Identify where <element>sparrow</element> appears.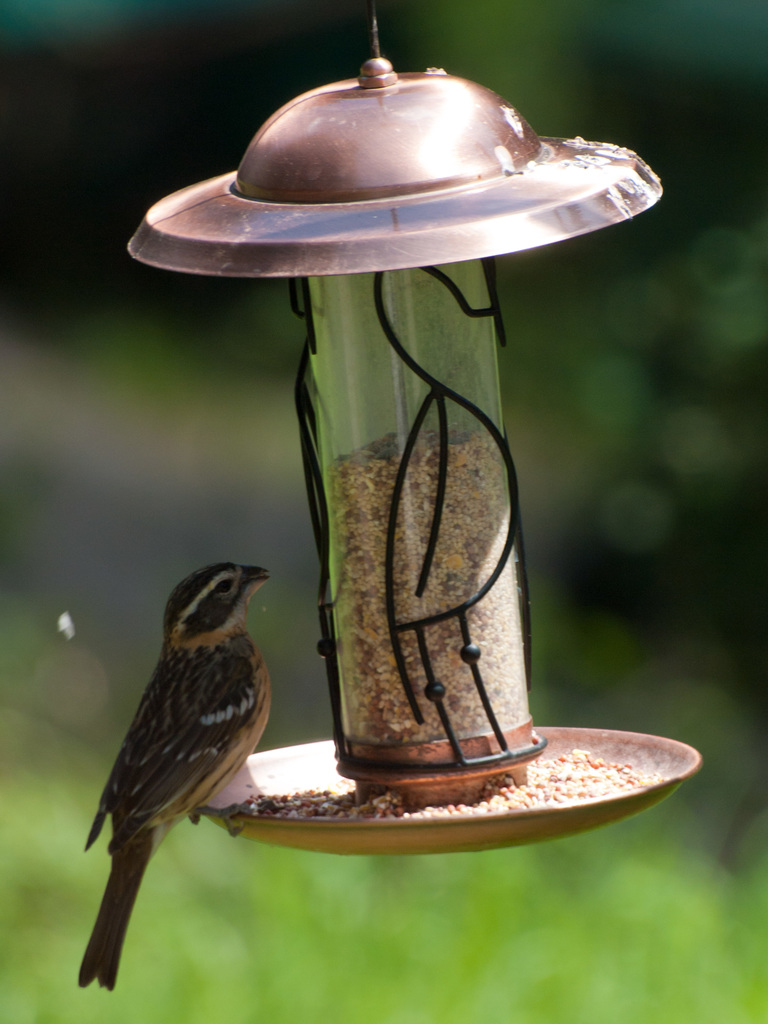
Appears at region(71, 561, 270, 988).
